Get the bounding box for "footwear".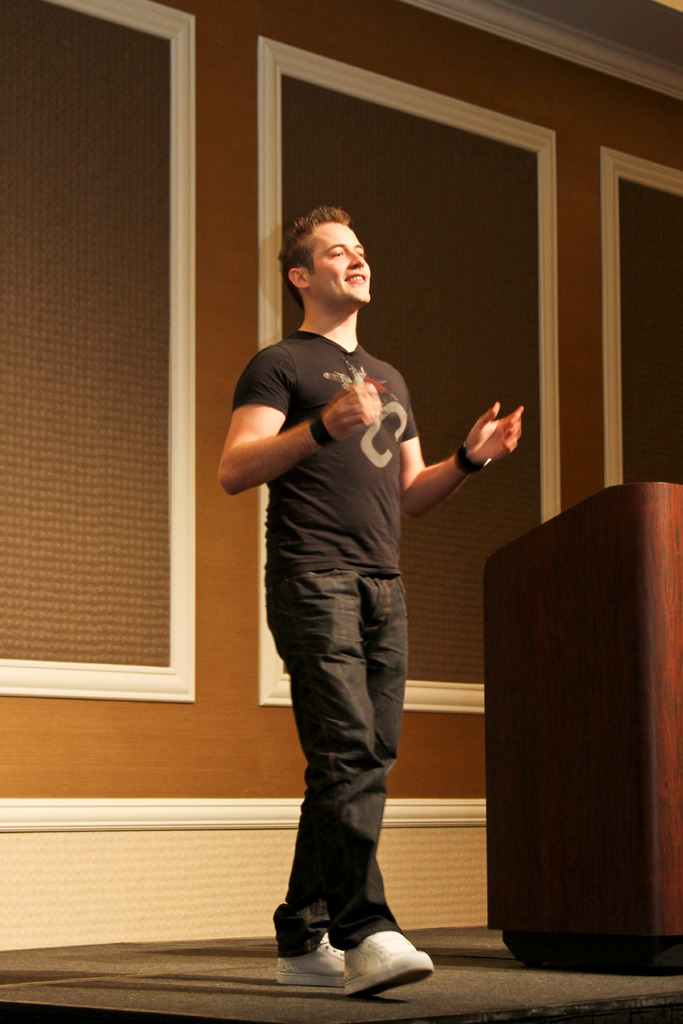
Rect(272, 932, 353, 995).
